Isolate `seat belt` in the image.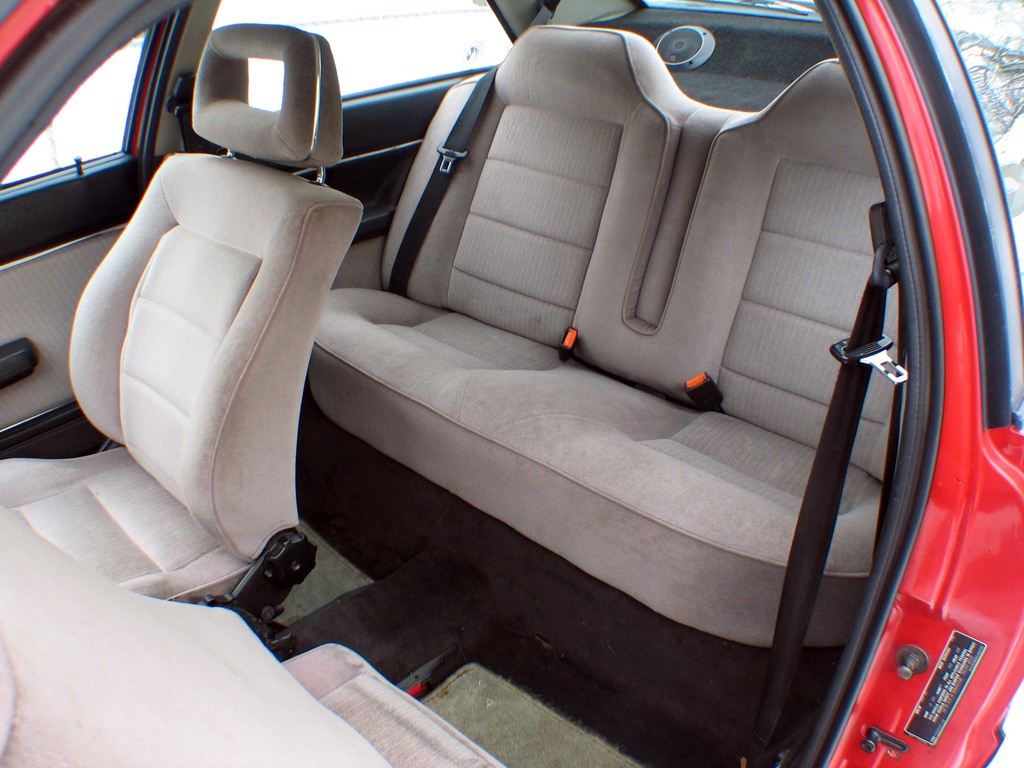
Isolated region: (383, 66, 505, 289).
